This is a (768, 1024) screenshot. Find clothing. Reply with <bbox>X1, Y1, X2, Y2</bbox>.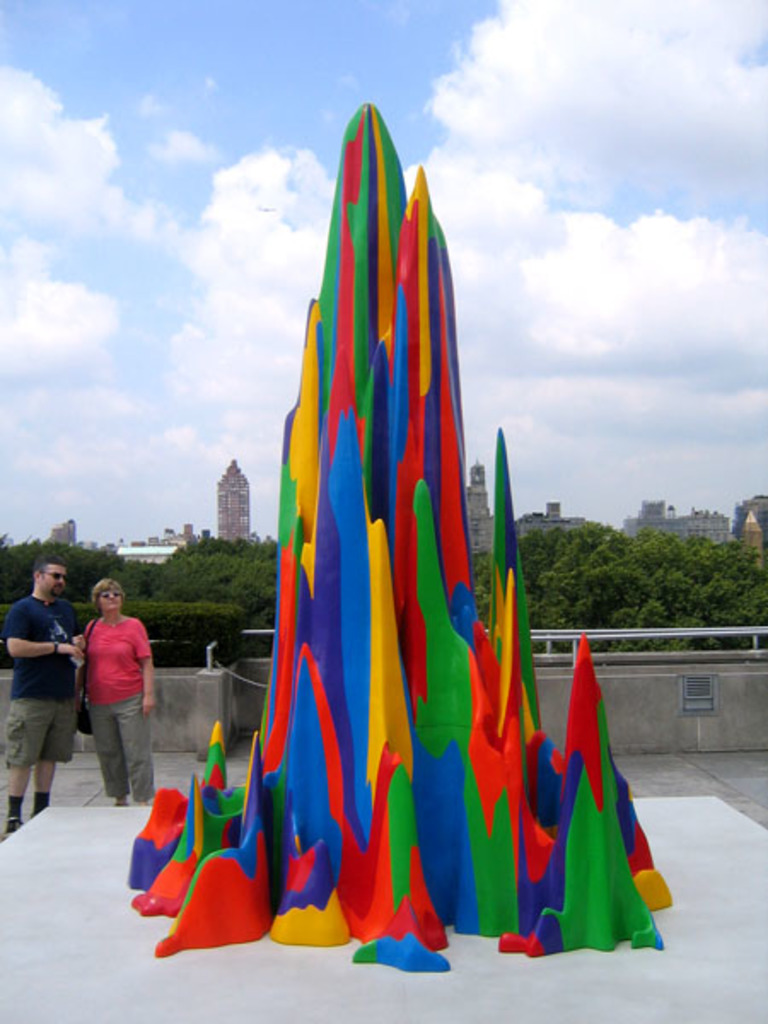
<bbox>2, 589, 80, 765</bbox>.
